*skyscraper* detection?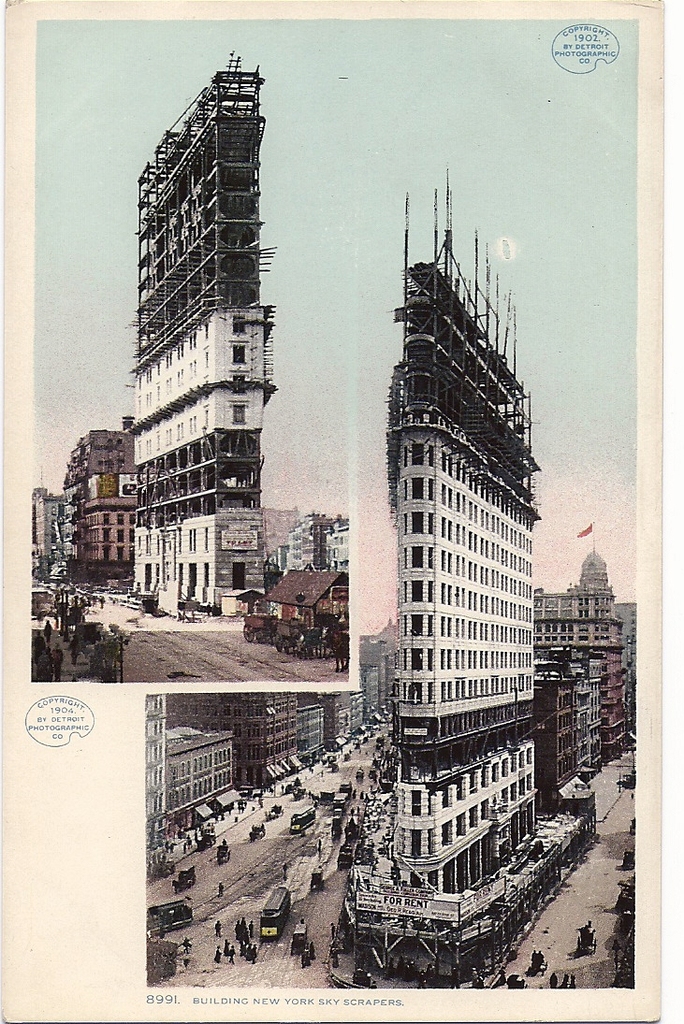
[left=114, top=9, right=302, bottom=616]
